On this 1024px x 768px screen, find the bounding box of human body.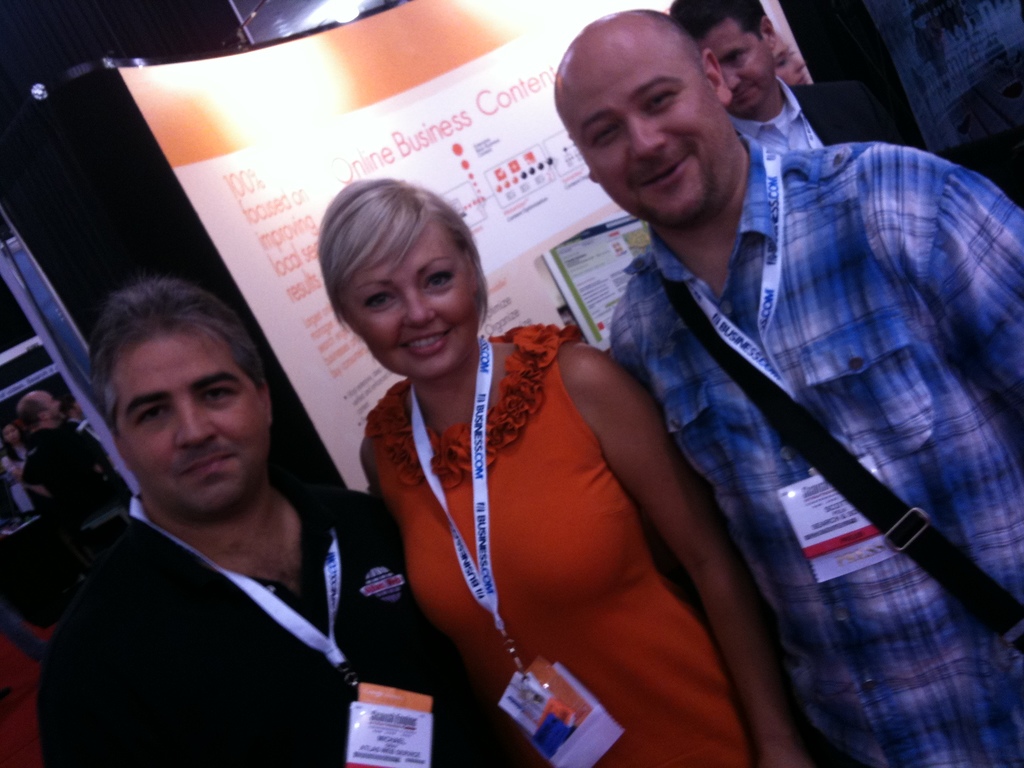
Bounding box: bbox=[726, 88, 893, 154].
